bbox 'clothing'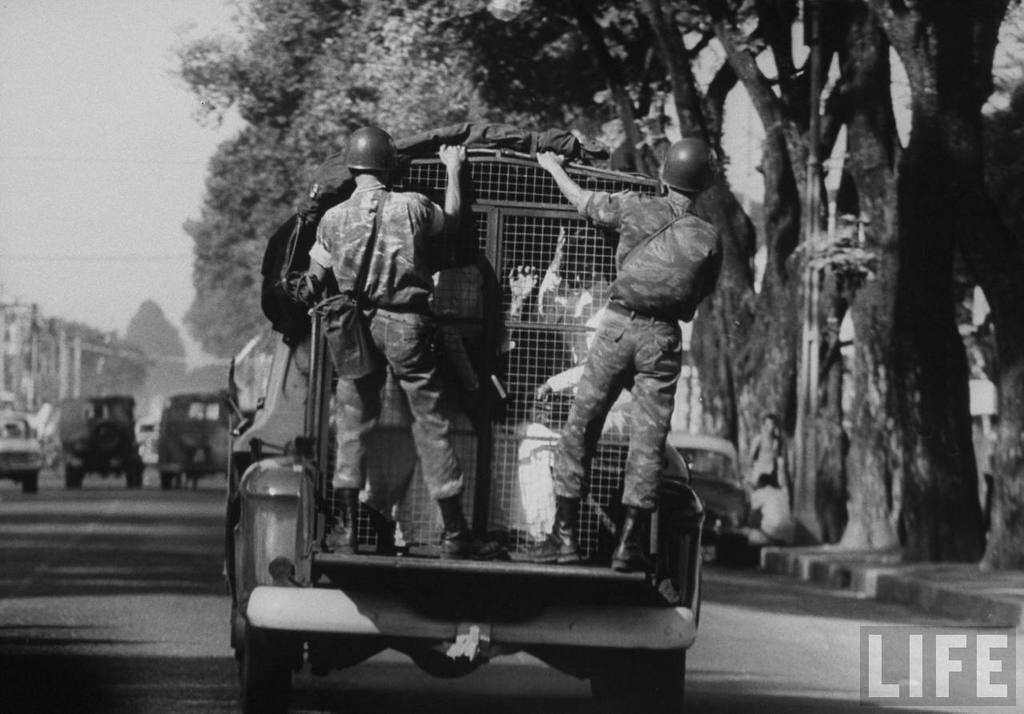
region(314, 182, 462, 501)
